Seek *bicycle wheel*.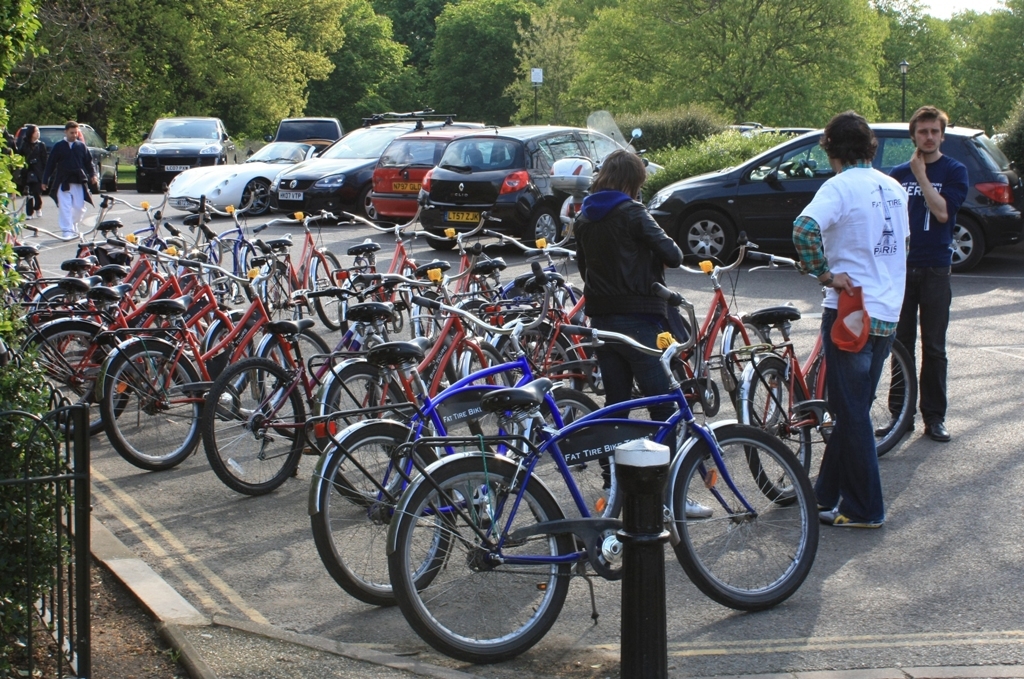
(x1=239, y1=239, x2=282, y2=307).
